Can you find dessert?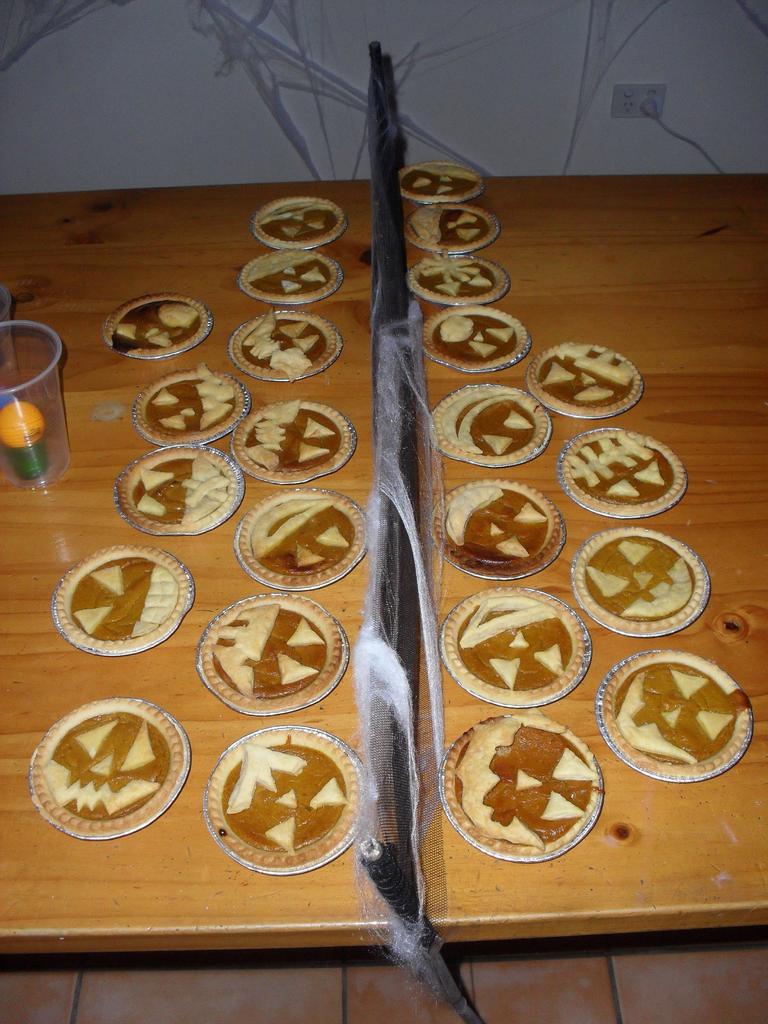
Yes, bounding box: (417,301,534,378).
